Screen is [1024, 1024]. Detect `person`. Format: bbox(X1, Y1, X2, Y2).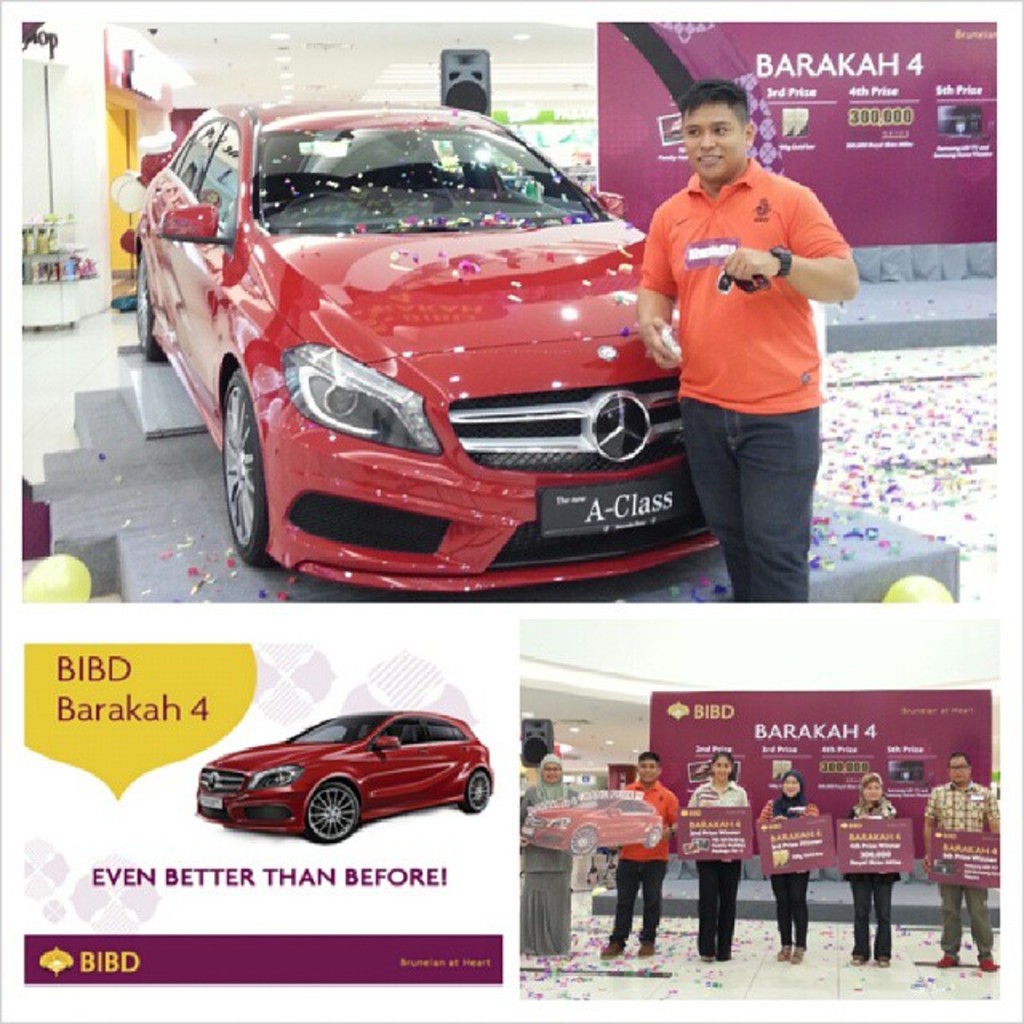
bbox(518, 746, 573, 946).
